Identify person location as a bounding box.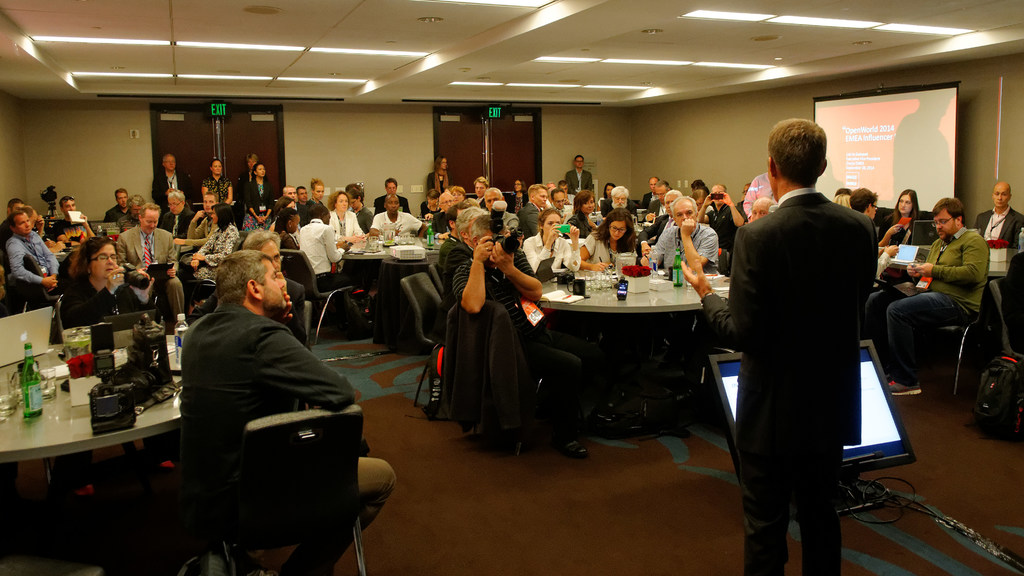
rect(61, 236, 156, 329).
